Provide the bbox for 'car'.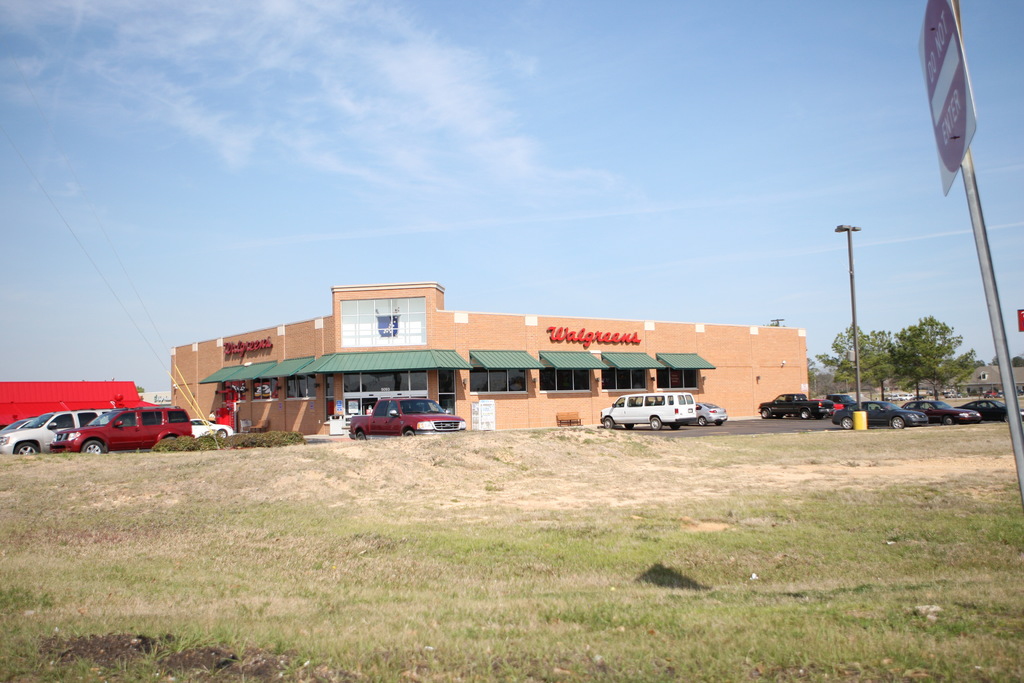
bbox(692, 398, 725, 419).
